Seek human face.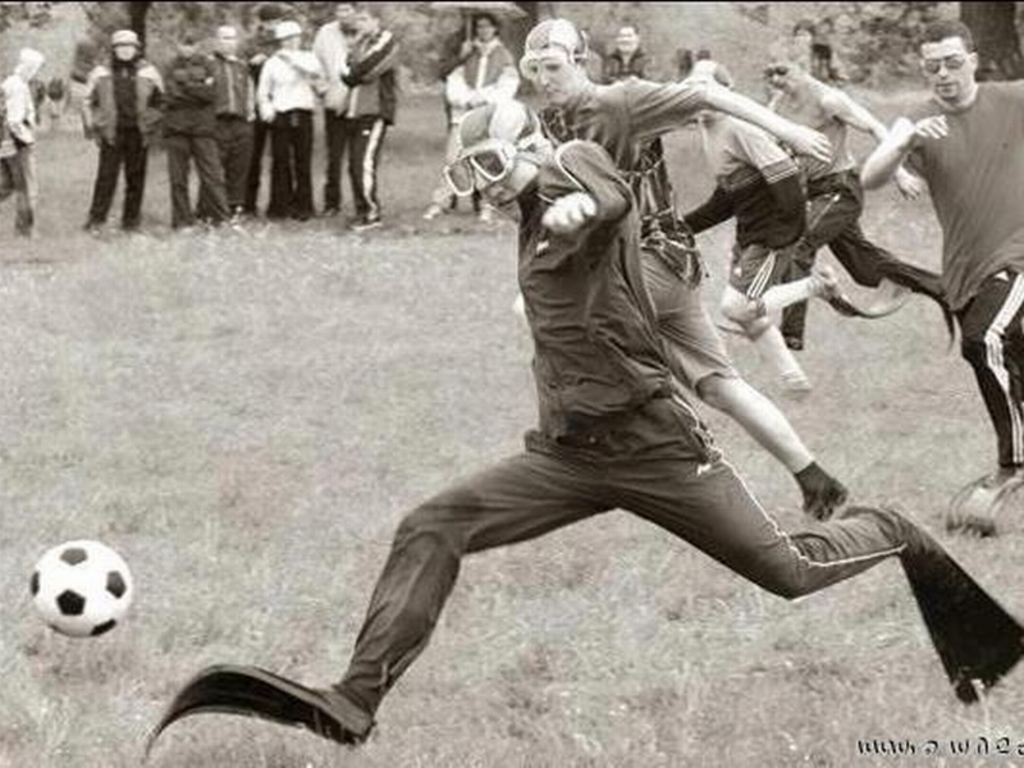
bbox=(476, 18, 495, 41).
